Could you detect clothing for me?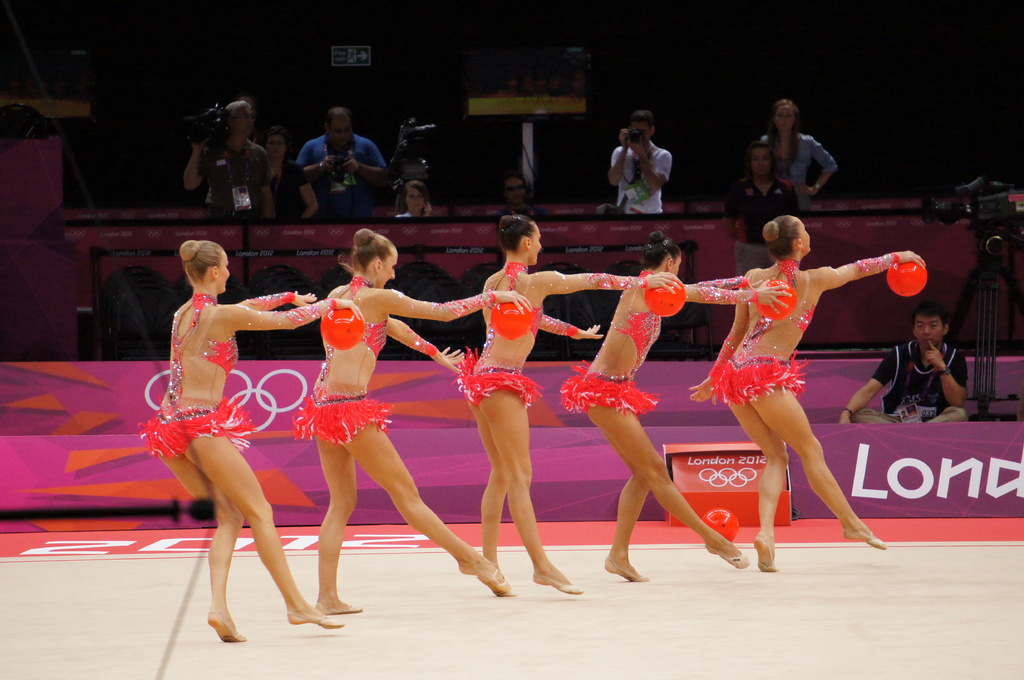
Detection result: l=449, t=263, r=542, b=411.
